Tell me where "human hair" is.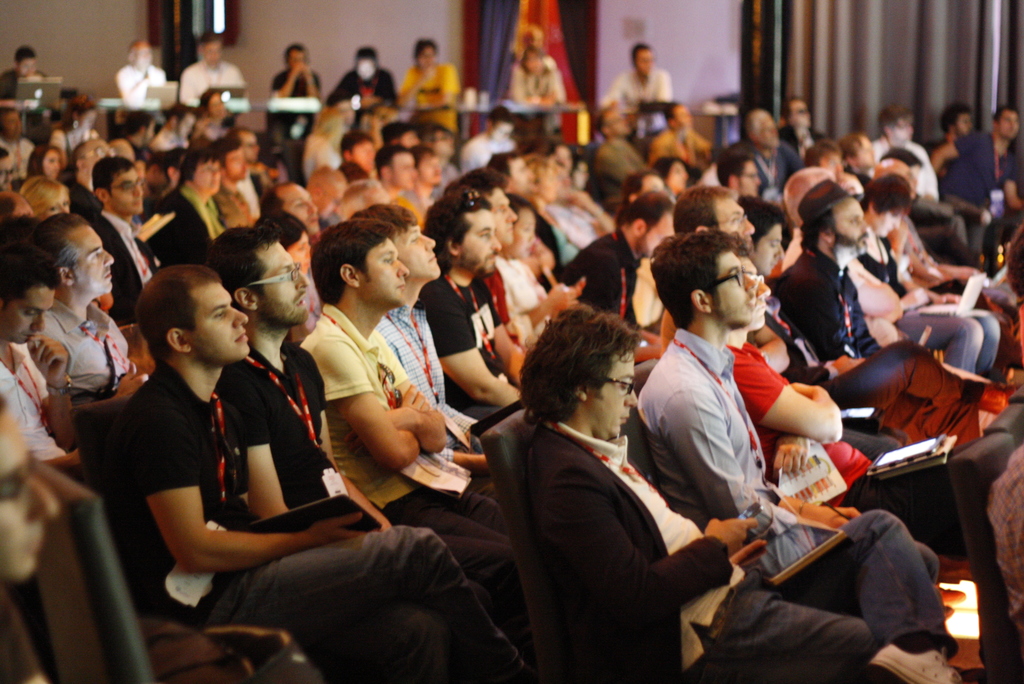
"human hair" is at <region>199, 221, 283, 305</region>.
